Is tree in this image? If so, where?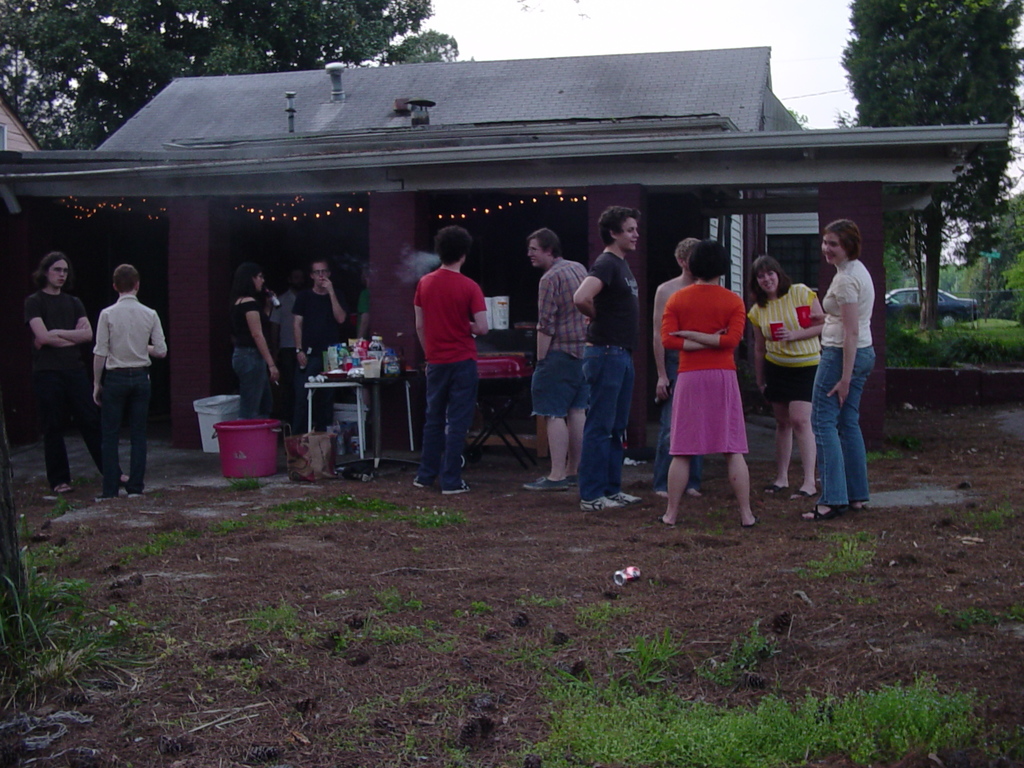
Yes, at (x1=838, y1=0, x2=1023, y2=322).
